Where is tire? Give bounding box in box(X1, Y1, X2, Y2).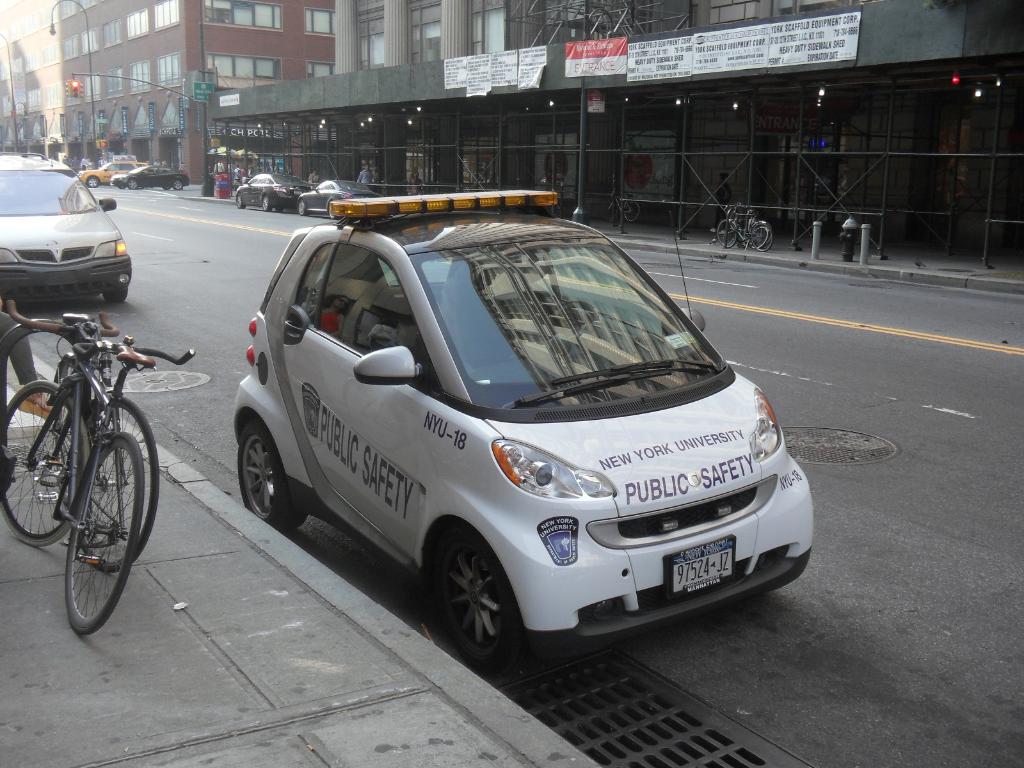
box(750, 221, 771, 245).
